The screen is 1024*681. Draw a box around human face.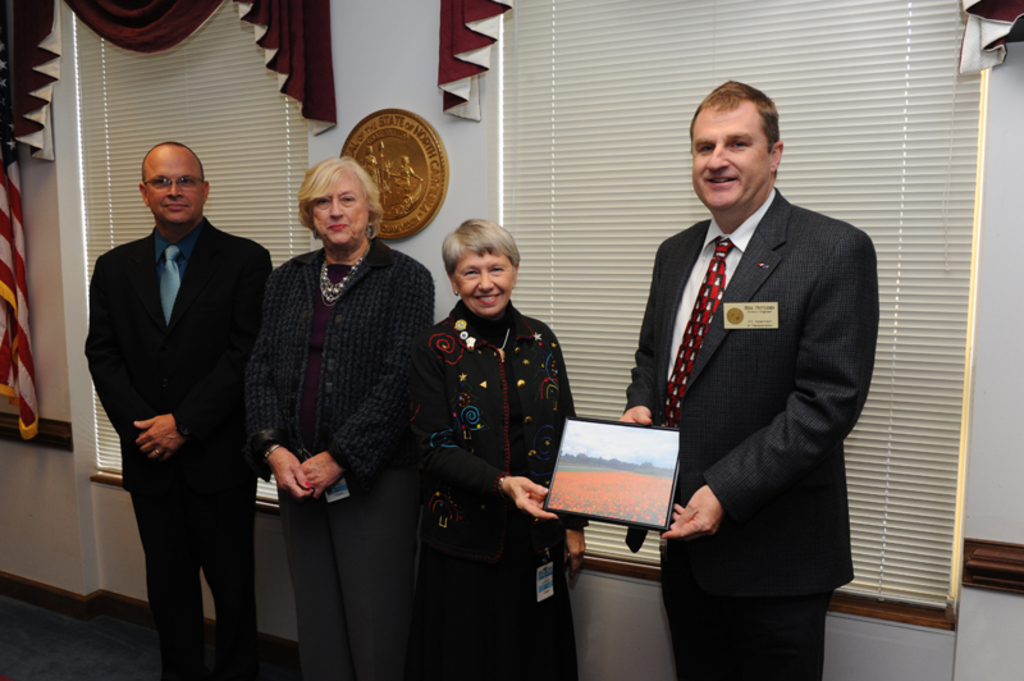
{"left": 143, "top": 142, "right": 204, "bottom": 224}.
